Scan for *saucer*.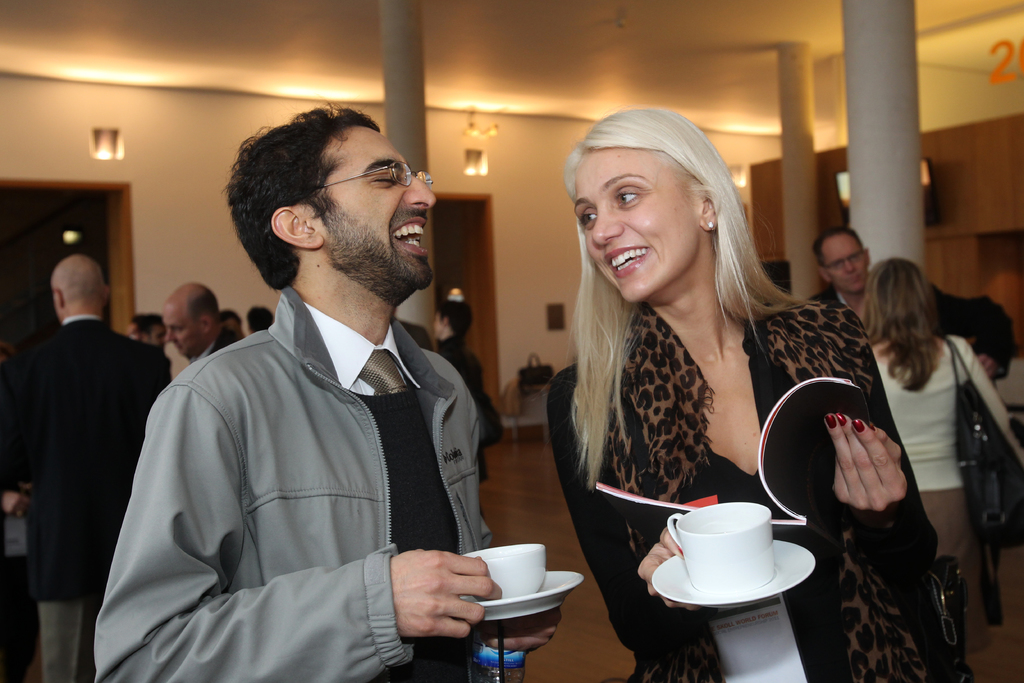
Scan result: 650:538:819:609.
